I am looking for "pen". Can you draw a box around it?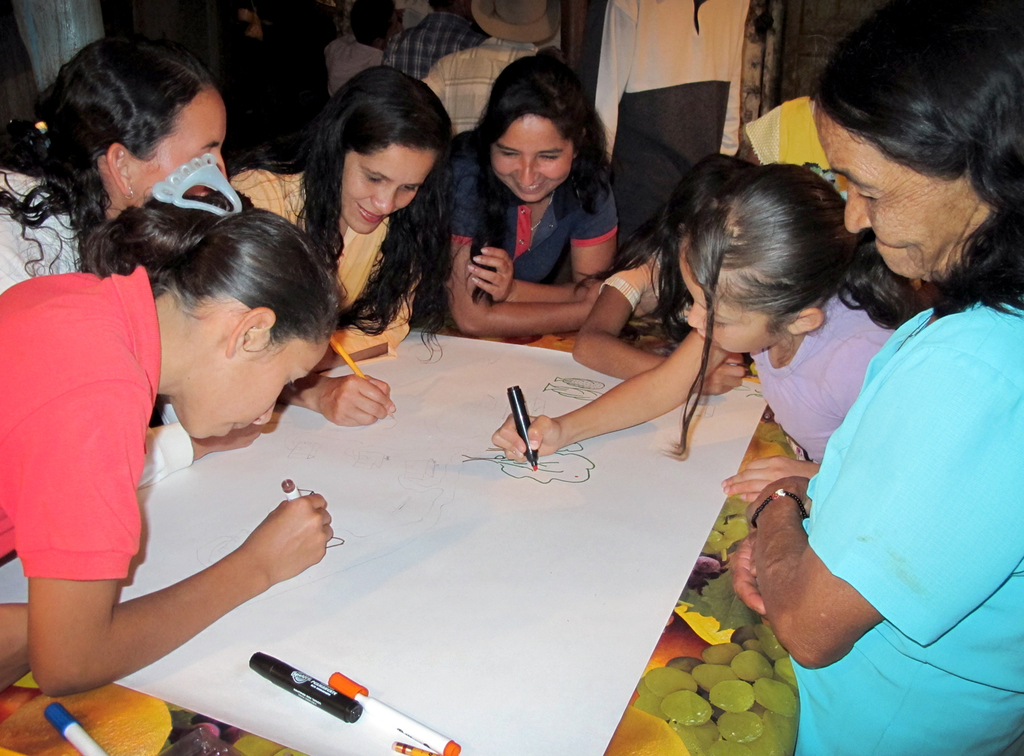
Sure, the bounding box is (left=506, top=382, right=535, bottom=467).
